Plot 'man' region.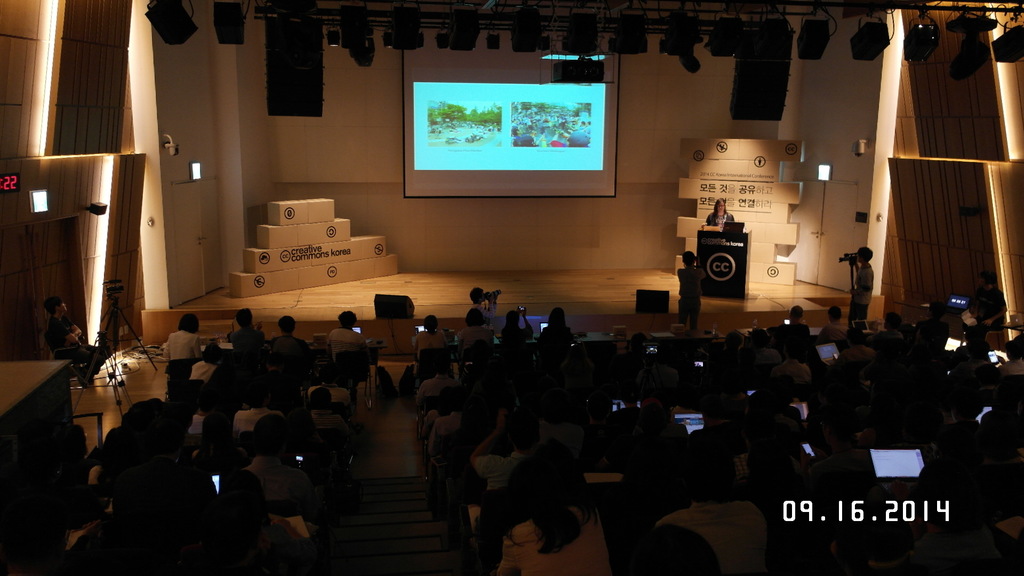
Plotted at x1=848, y1=246, x2=876, y2=321.
